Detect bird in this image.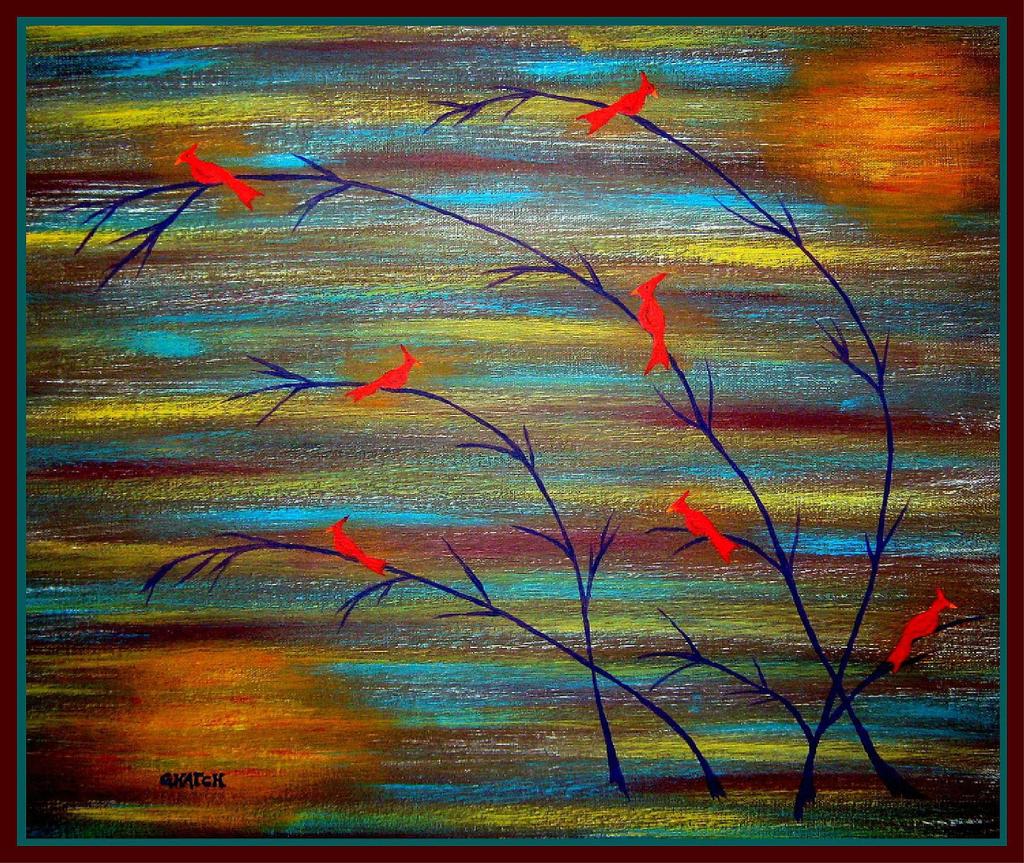
Detection: {"left": 668, "top": 486, "right": 746, "bottom": 572}.
